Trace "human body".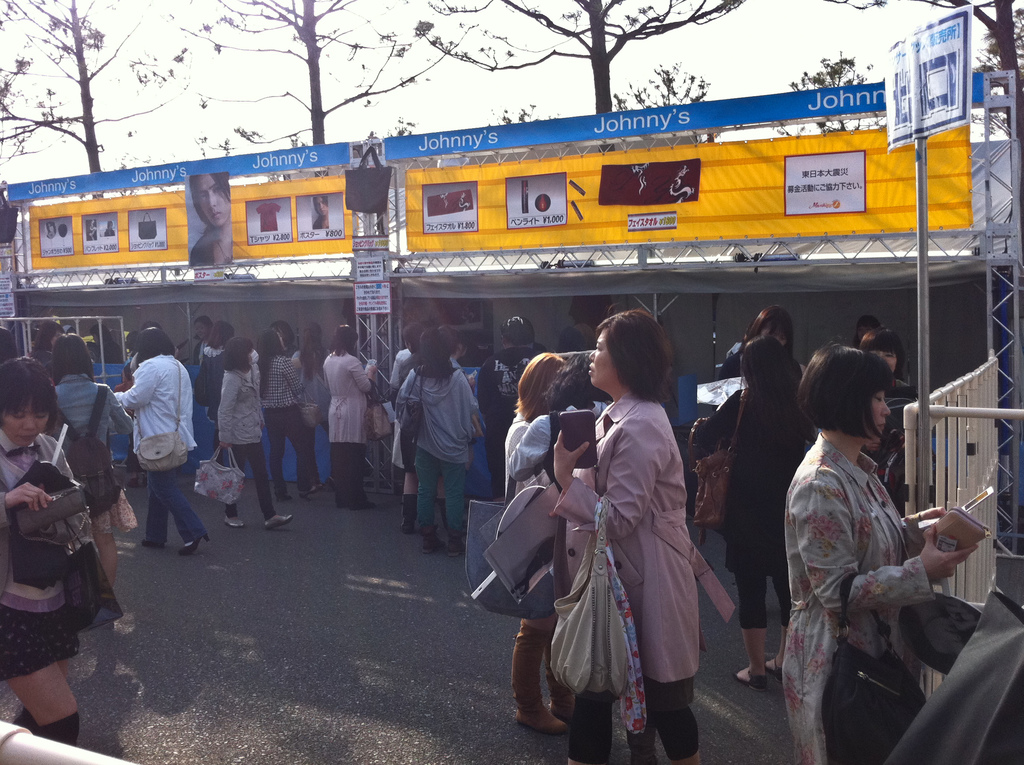
Traced to <bbox>502, 358, 564, 501</bbox>.
